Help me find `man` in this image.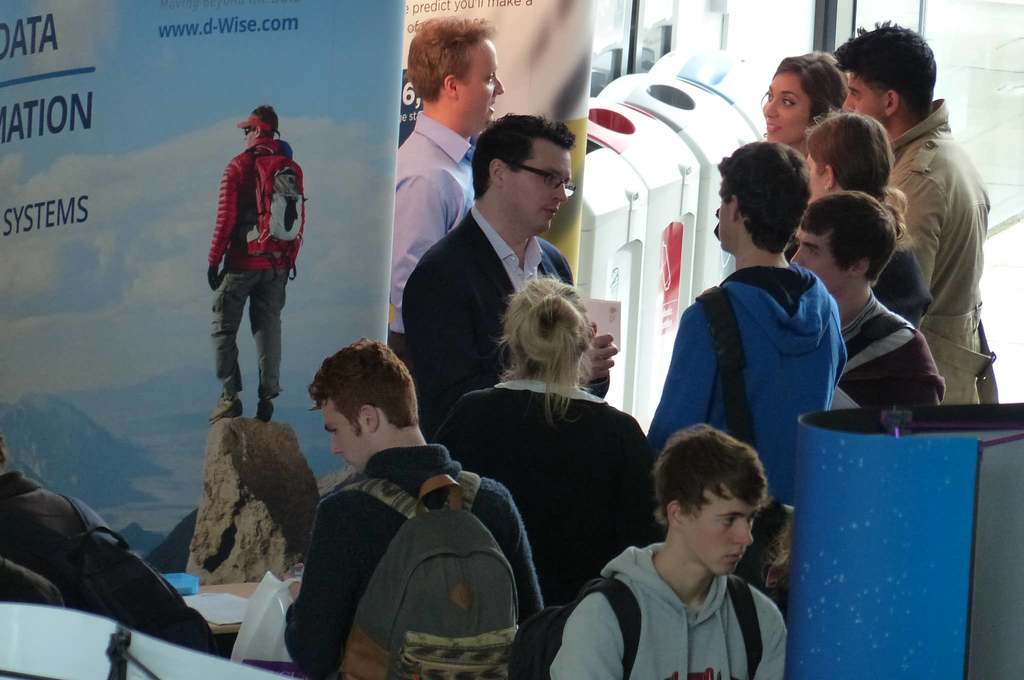
Found it: l=387, t=14, r=504, b=364.
